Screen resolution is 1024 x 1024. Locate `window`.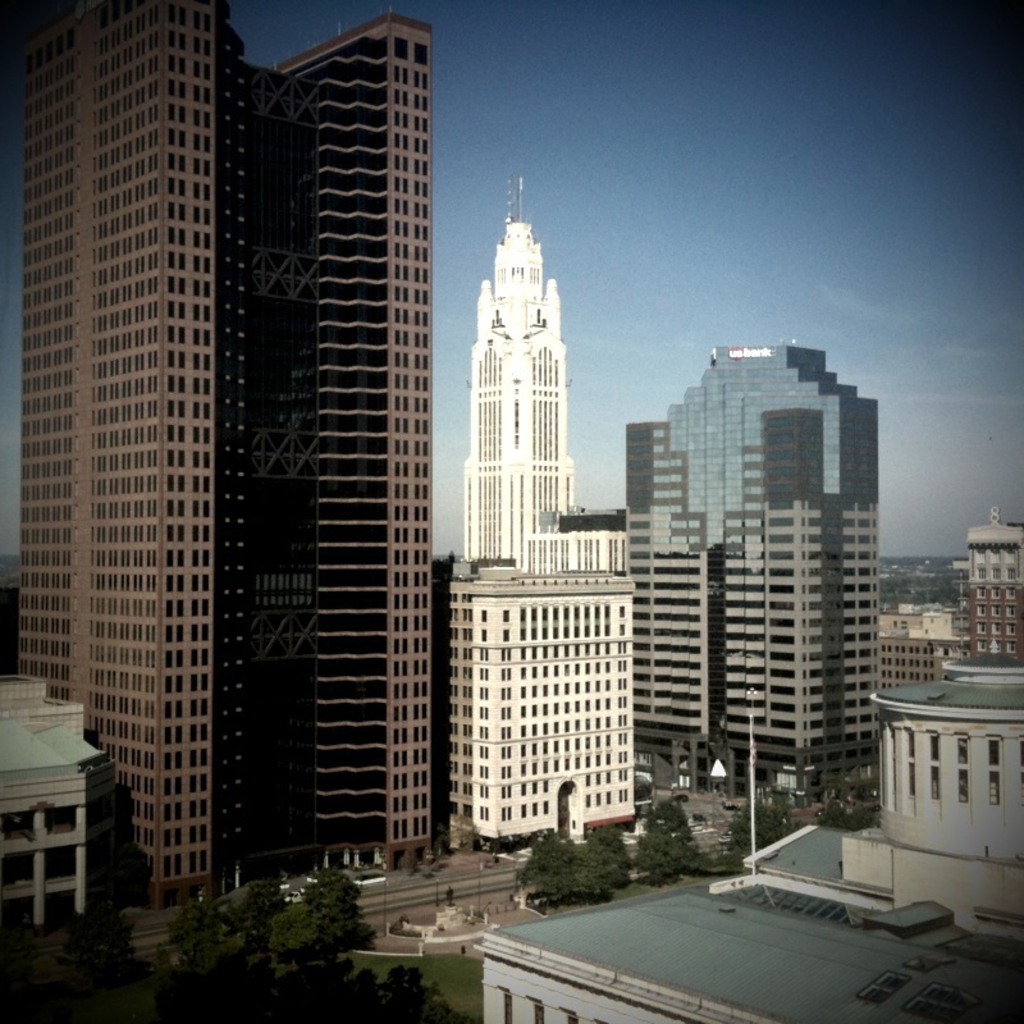
(x1=989, y1=739, x2=997, y2=804).
